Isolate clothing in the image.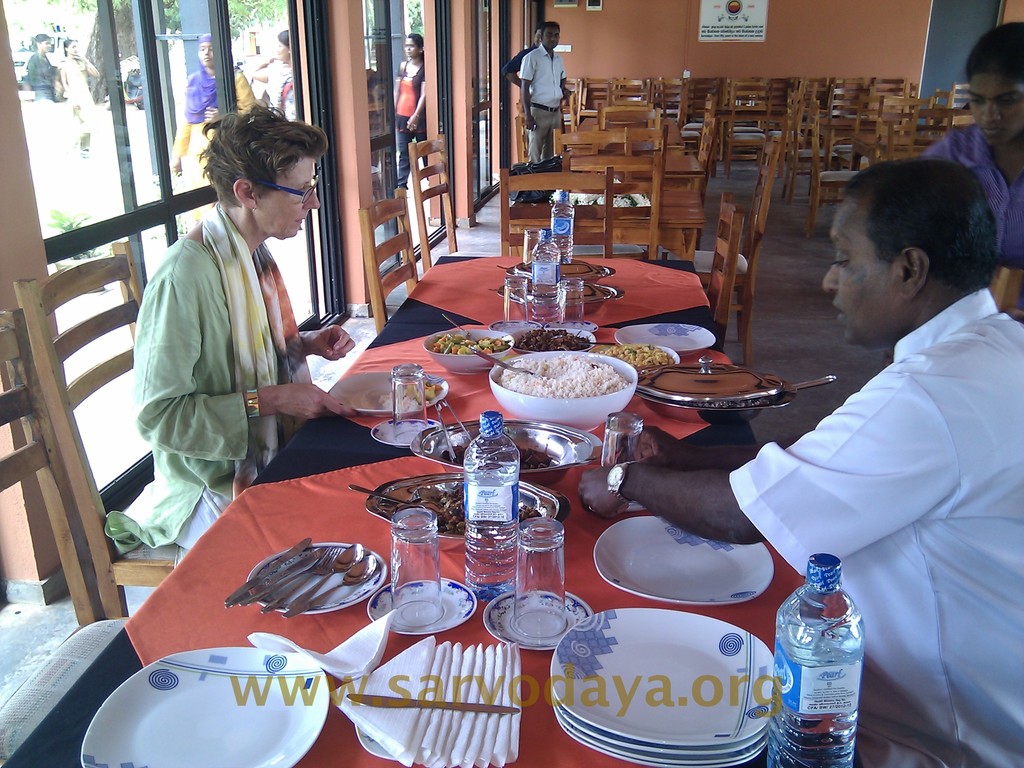
Isolated region: [730,282,1023,766].
